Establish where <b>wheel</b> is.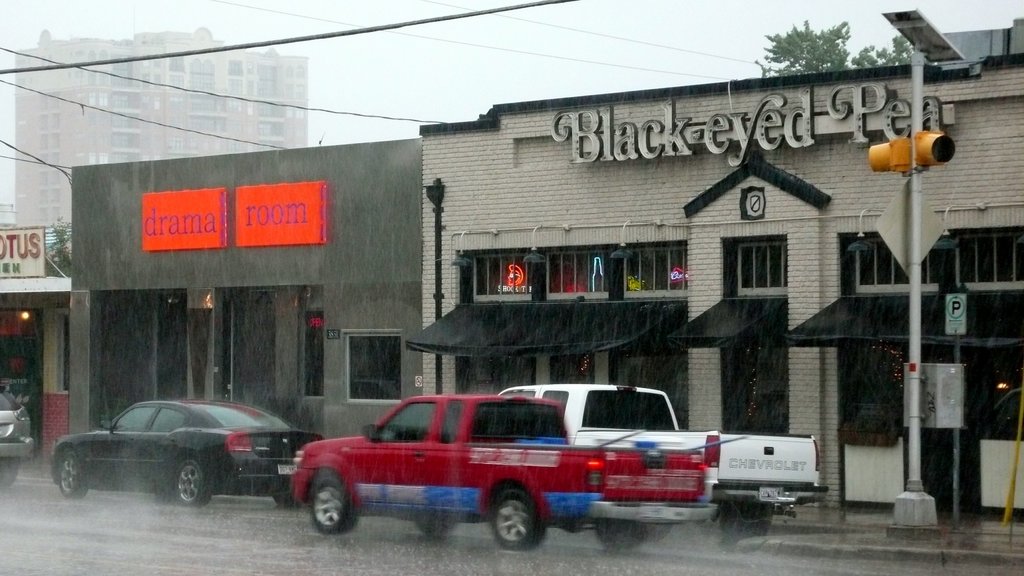
Established at (x1=599, y1=519, x2=646, y2=552).
